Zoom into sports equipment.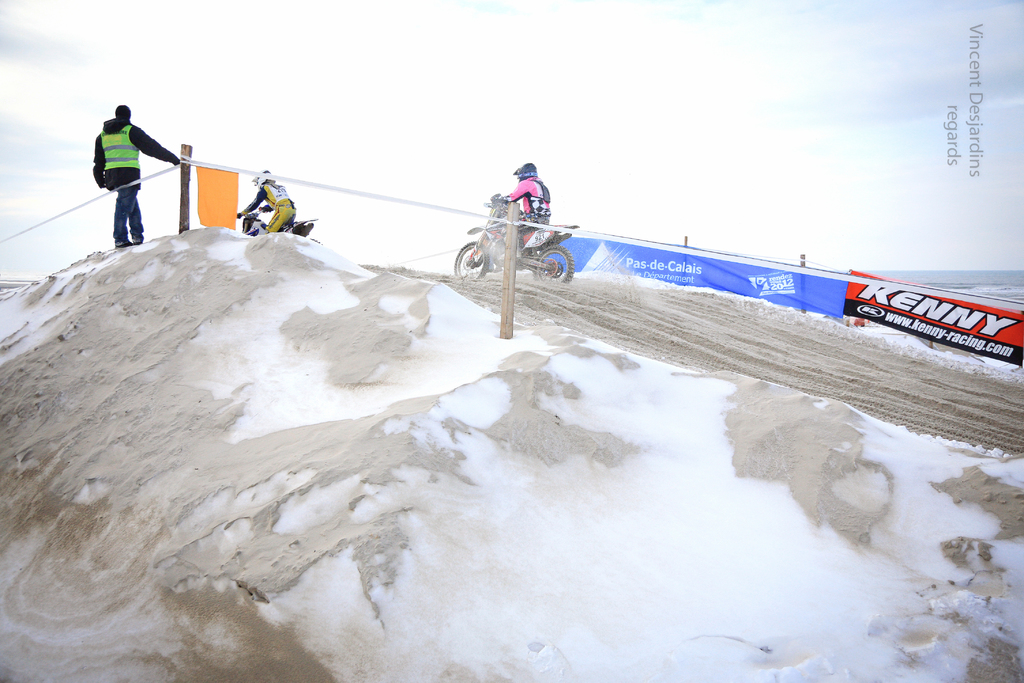
Zoom target: [x1=252, y1=169, x2=278, y2=188].
